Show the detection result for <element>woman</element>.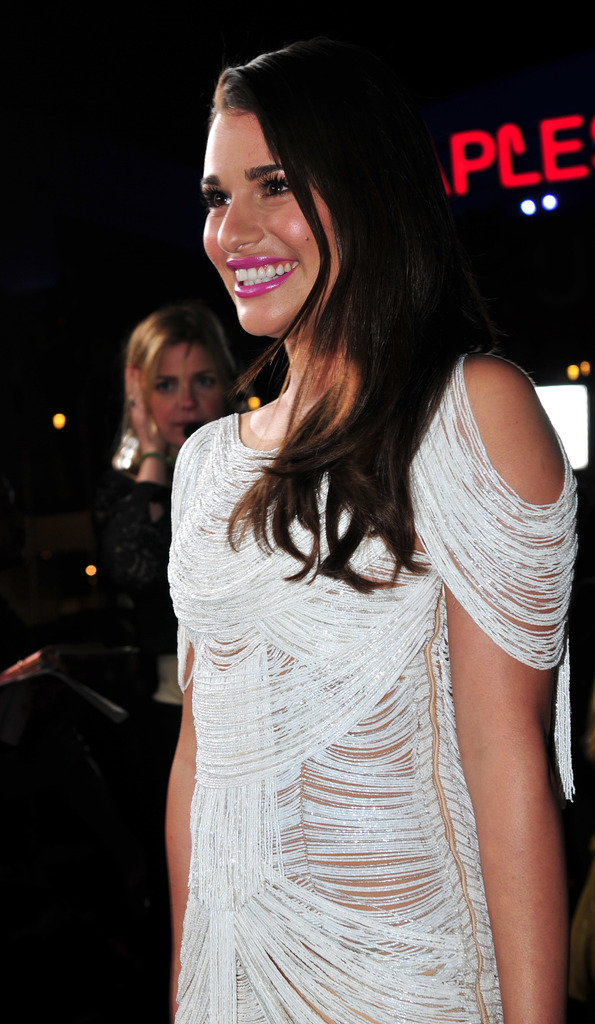
bbox=(148, 30, 593, 1023).
